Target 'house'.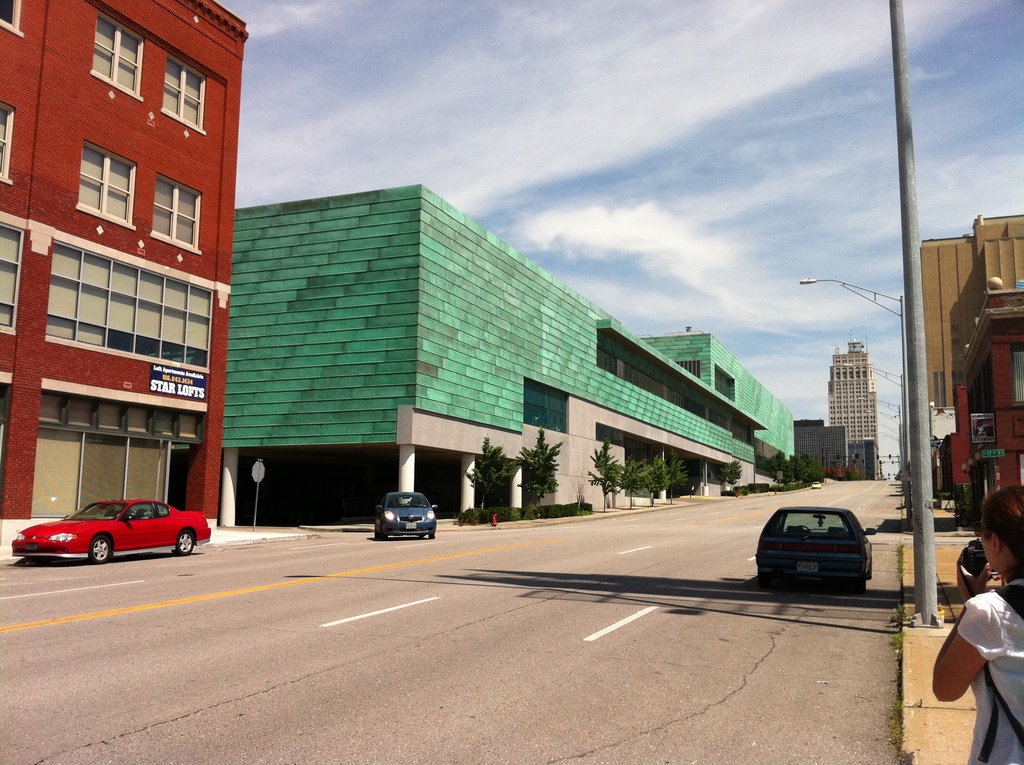
Target region: 223, 187, 797, 519.
